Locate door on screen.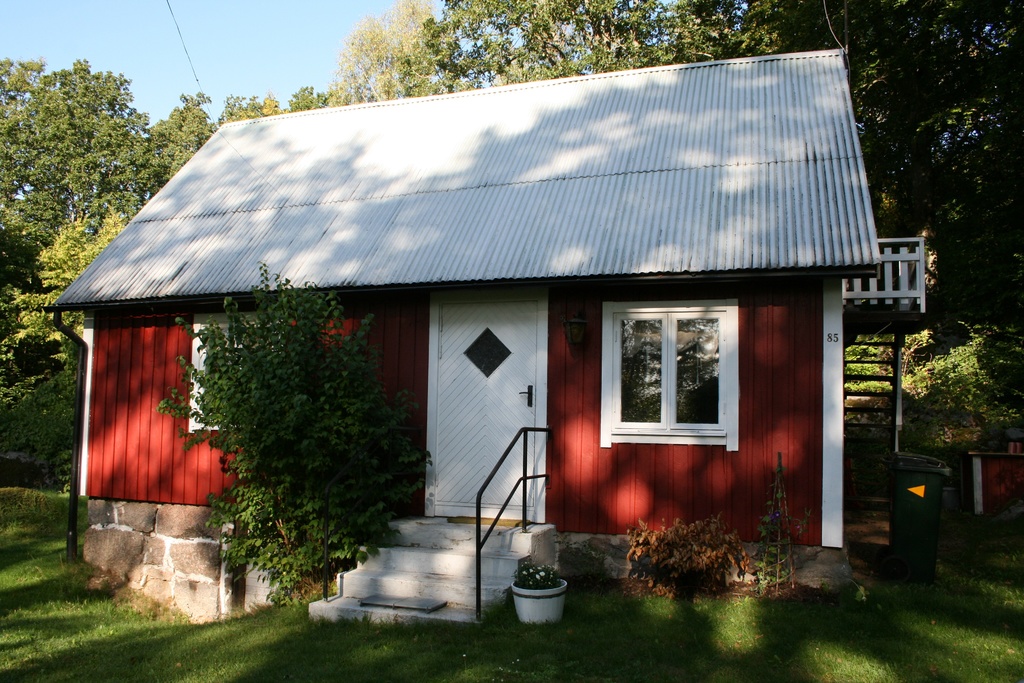
On screen at (left=434, top=290, right=538, bottom=508).
